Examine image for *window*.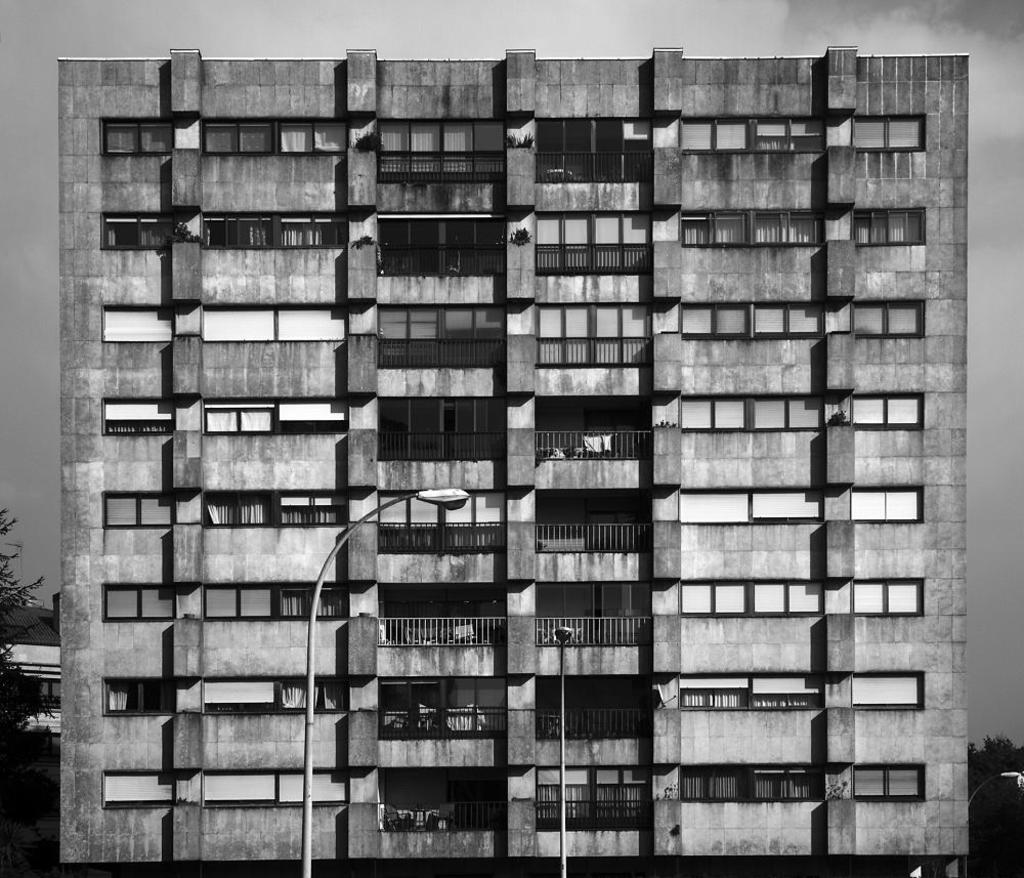
Examination result: {"left": 102, "top": 401, "right": 176, "bottom": 432}.
